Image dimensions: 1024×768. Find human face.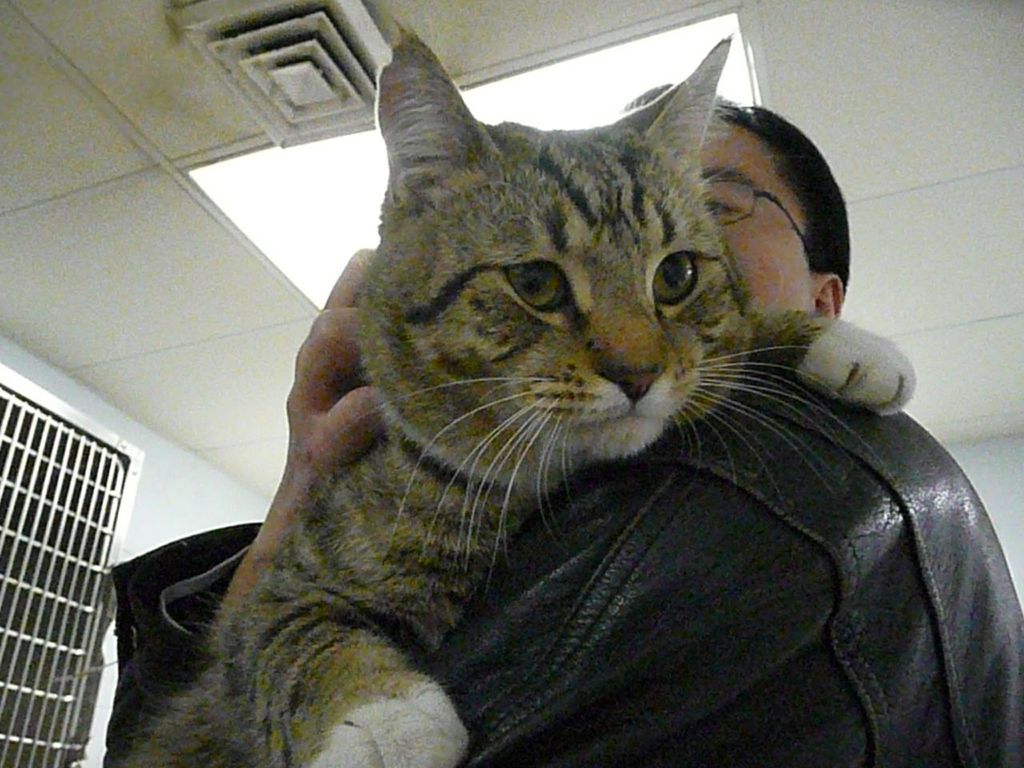
{"x1": 704, "y1": 112, "x2": 816, "y2": 318}.
